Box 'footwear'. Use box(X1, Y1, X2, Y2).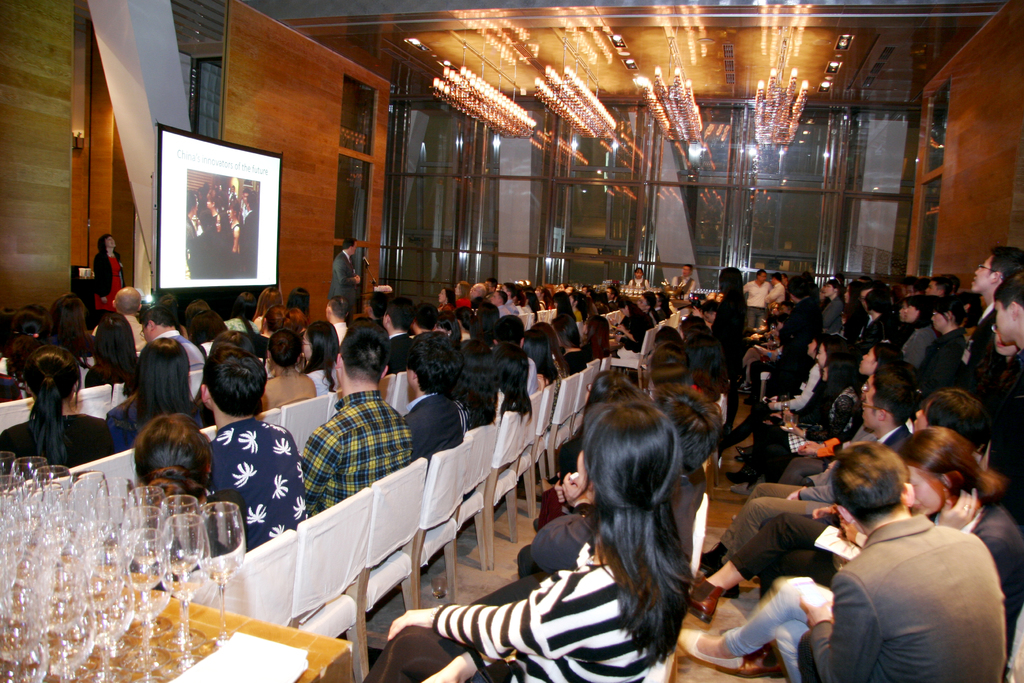
box(681, 572, 730, 625).
